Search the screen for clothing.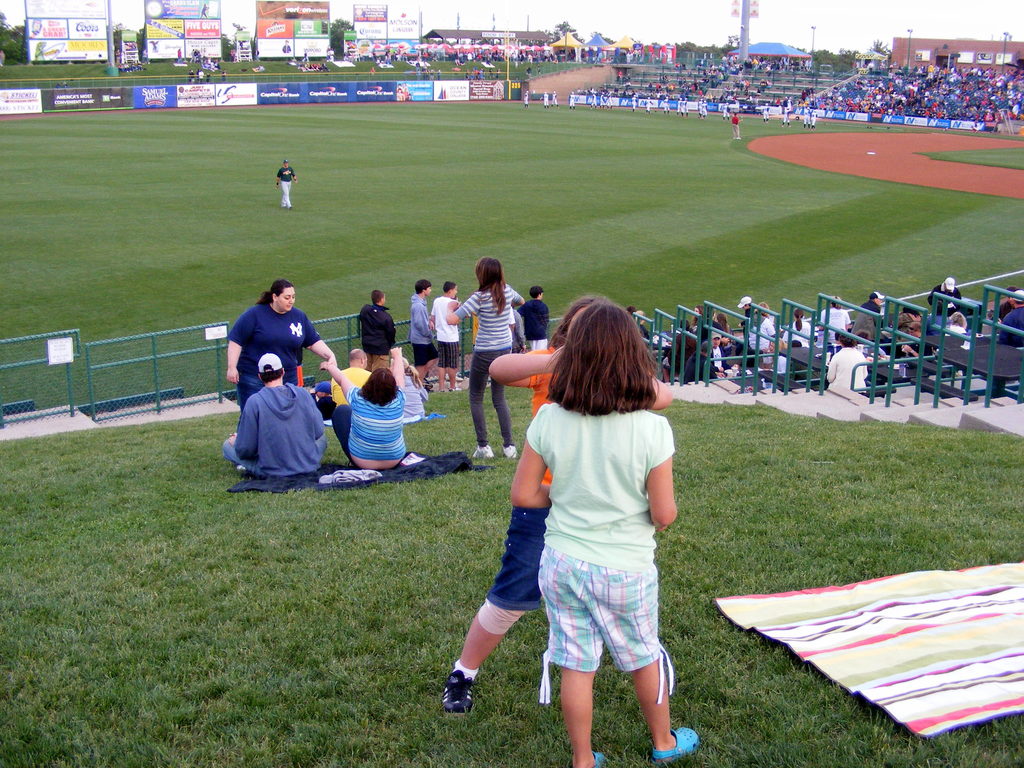
Found at bbox=(274, 166, 296, 204).
